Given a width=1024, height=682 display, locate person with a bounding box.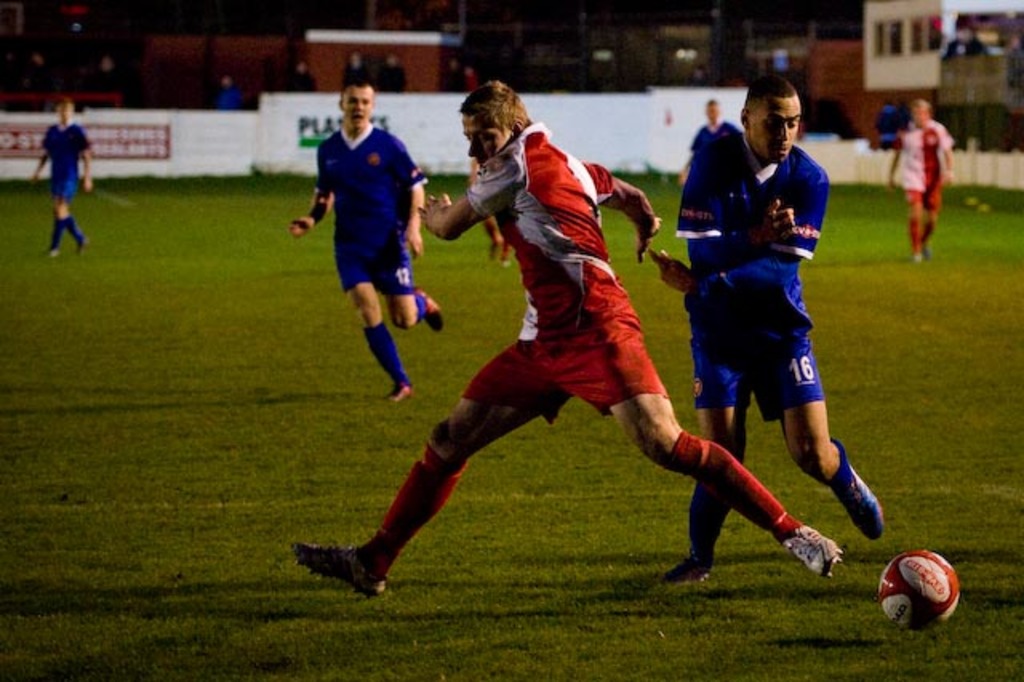
Located: (left=894, top=98, right=954, bottom=255).
